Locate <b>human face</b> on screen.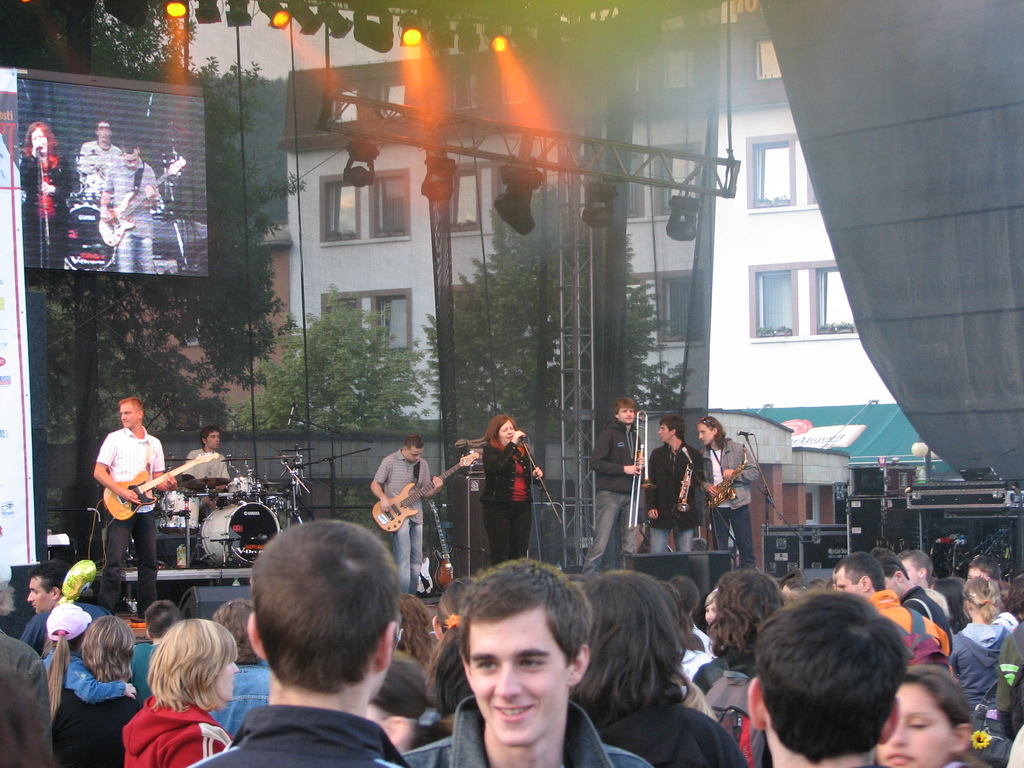
On screen at x1=699, y1=422, x2=715, y2=446.
